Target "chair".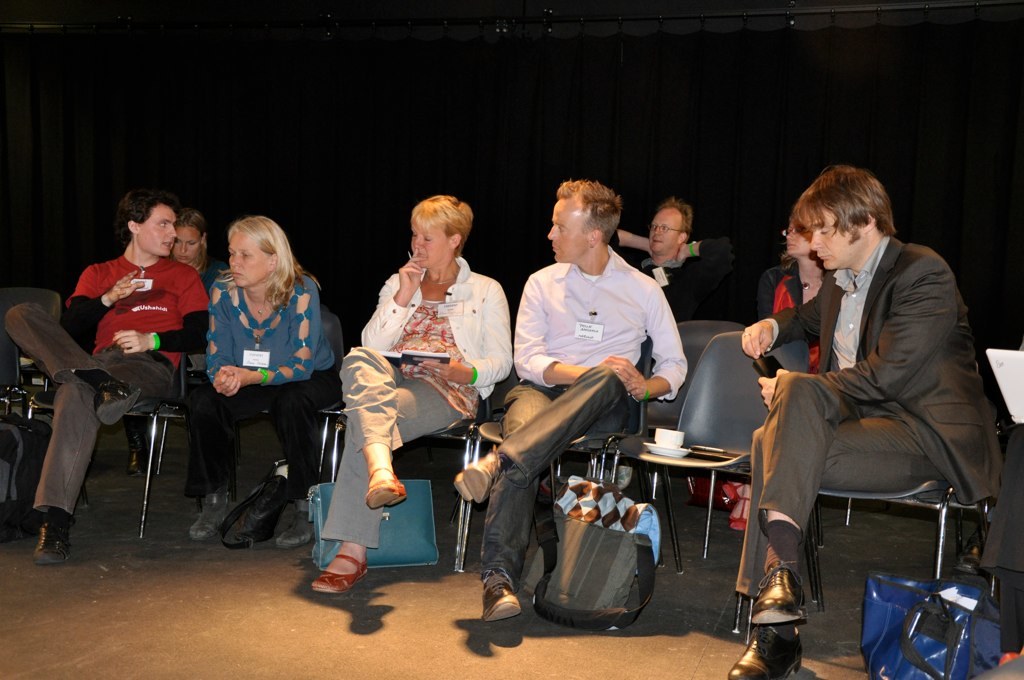
Target region: (668, 315, 761, 388).
